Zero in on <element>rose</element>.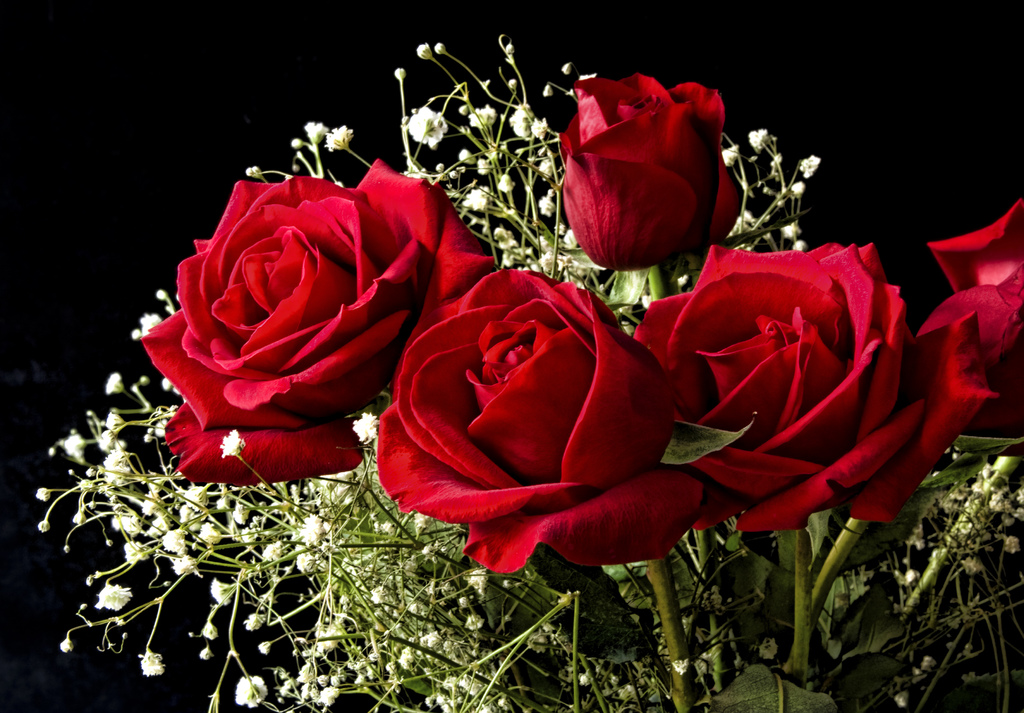
Zeroed in: bbox=[558, 73, 746, 272].
